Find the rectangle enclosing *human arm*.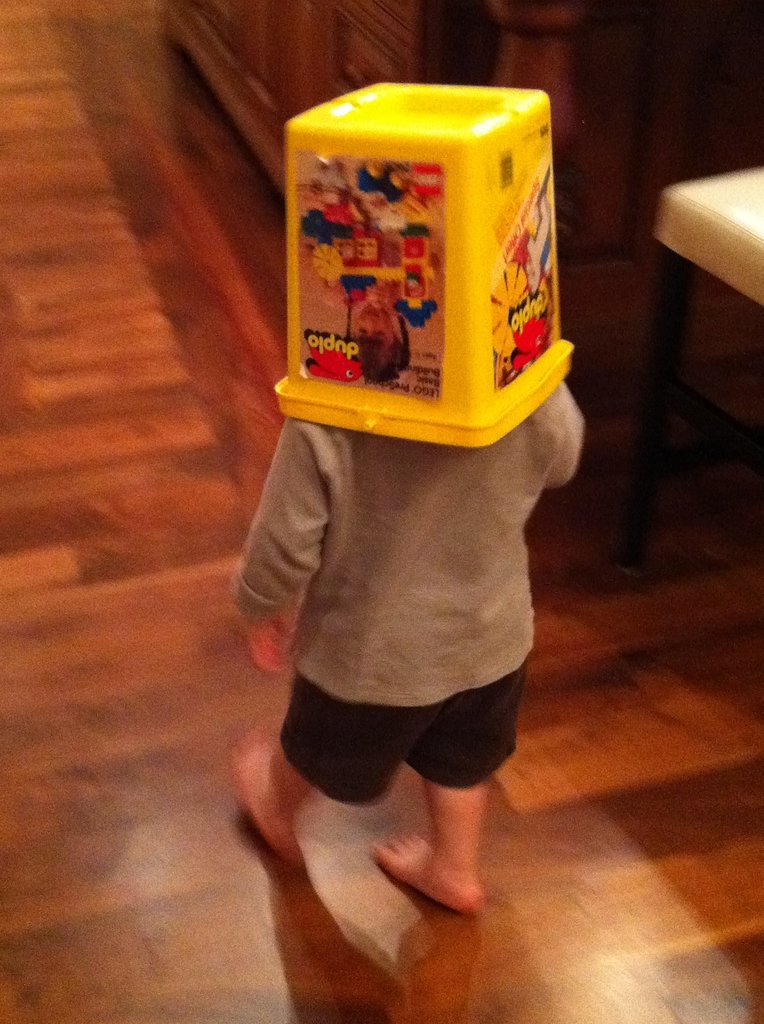
[left=529, top=379, right=590, bottom=496].
